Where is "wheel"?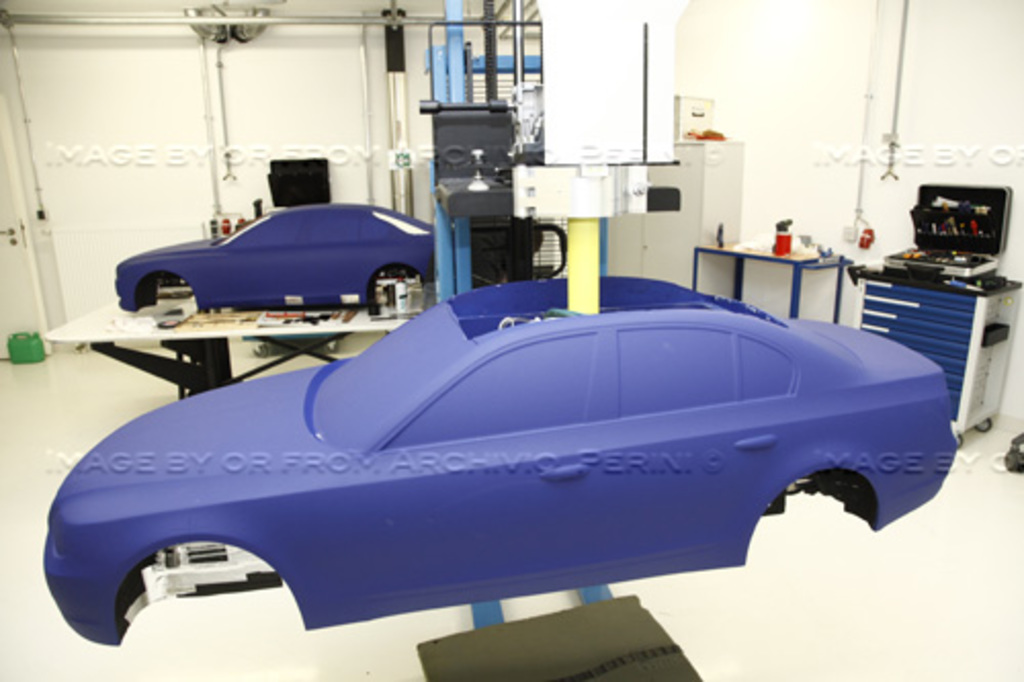
Rect(352, 252, 416, 317).
